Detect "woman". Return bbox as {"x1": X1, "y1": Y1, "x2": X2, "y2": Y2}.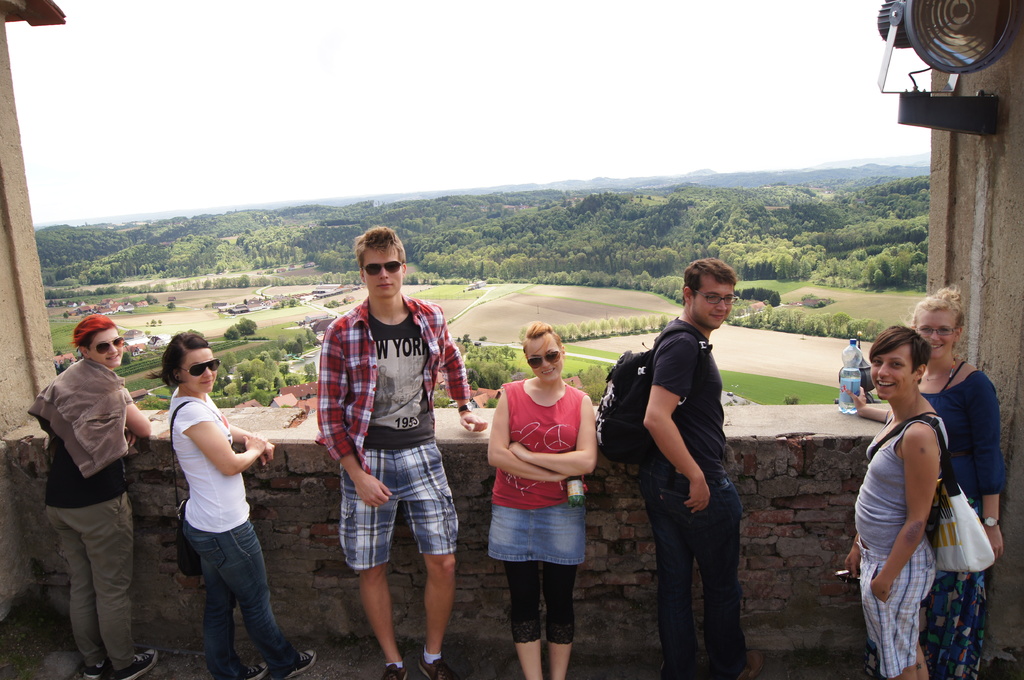
{"x1": 843, "y1": 322, "x2": 949, "y2": 679}.
